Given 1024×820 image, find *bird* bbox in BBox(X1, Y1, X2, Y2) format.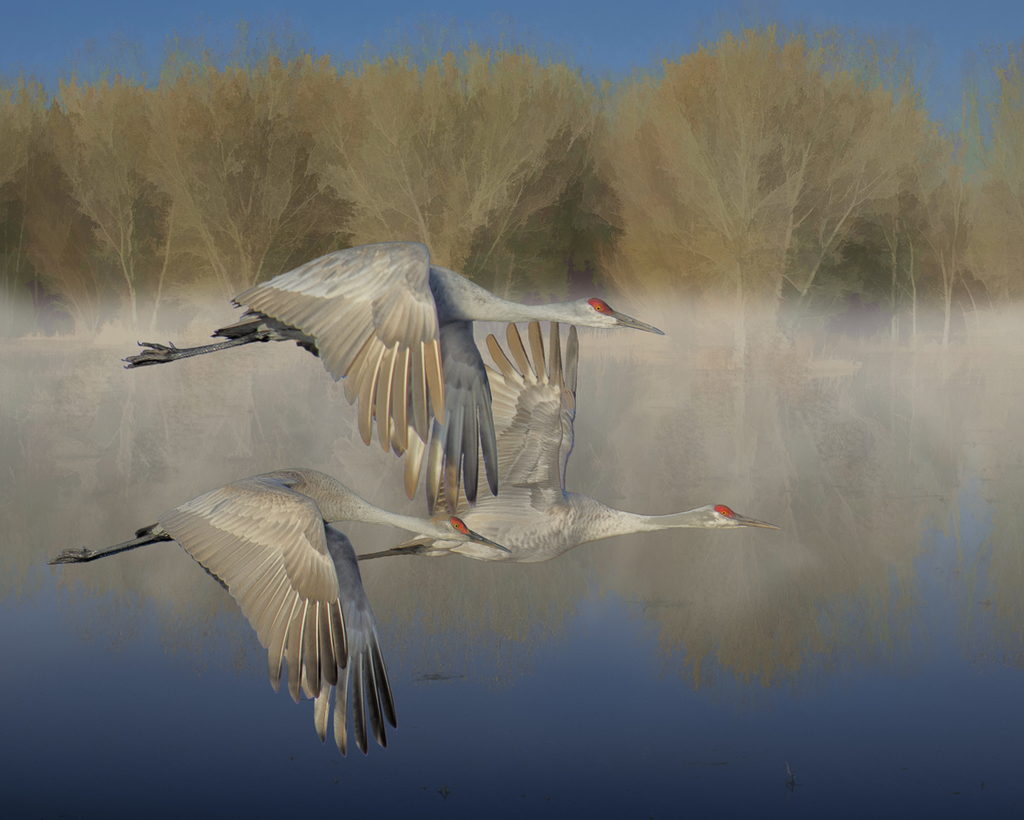
BBox(354, 318, 780, 558).
